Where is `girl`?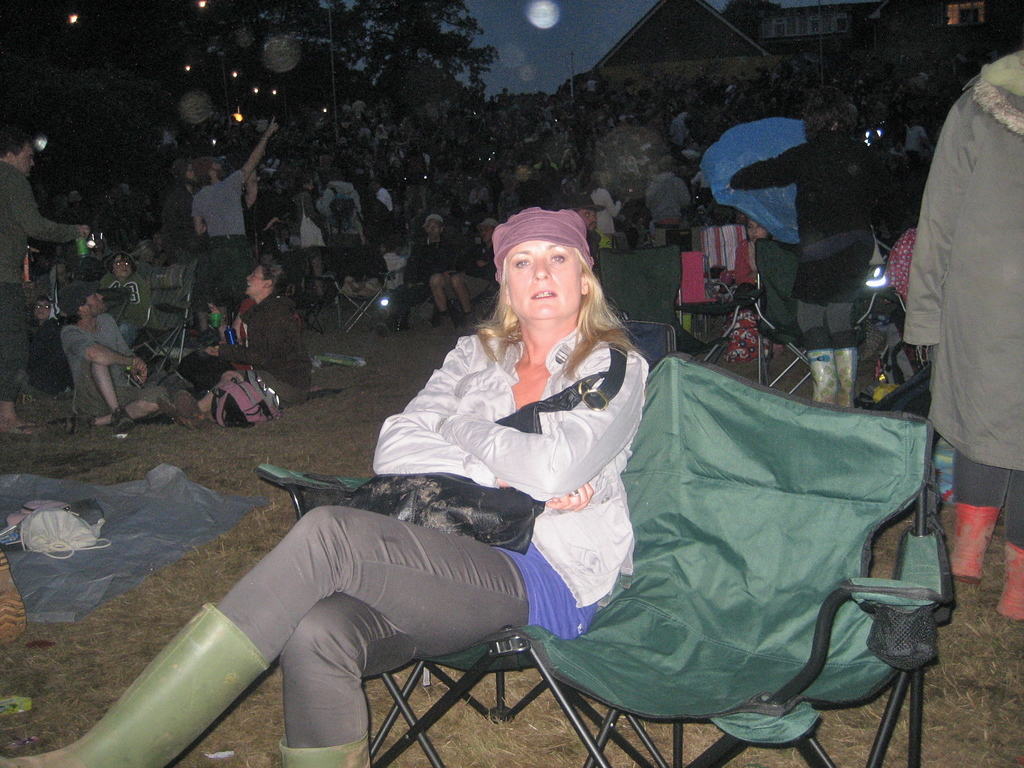
select_region(1, 212, 643, 767).
